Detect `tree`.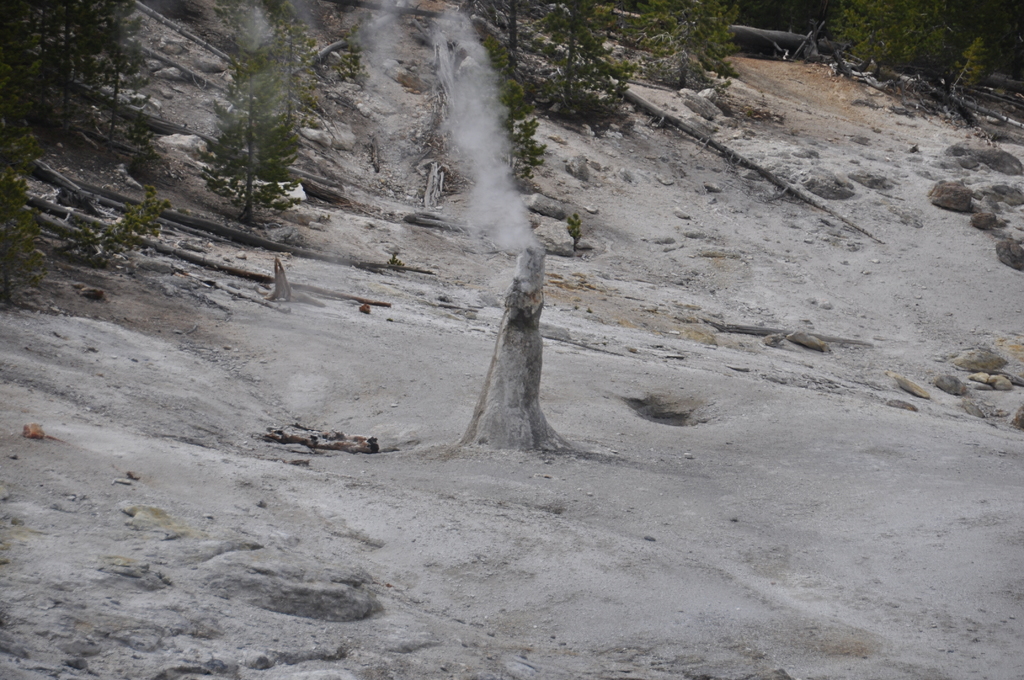
Detected at 434/189/602/459.
